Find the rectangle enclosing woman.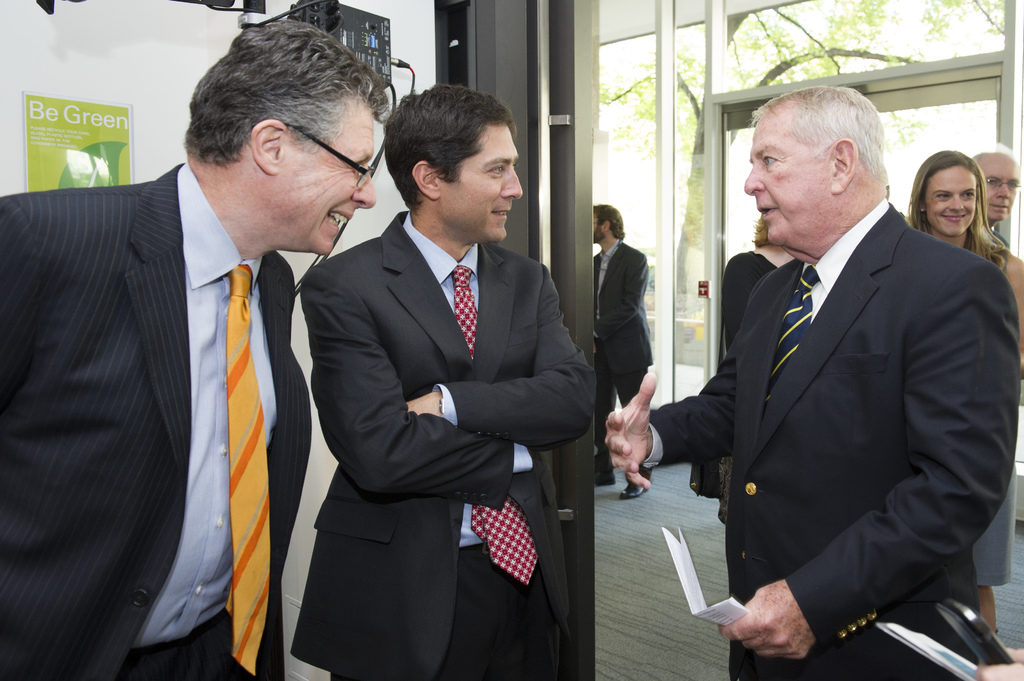
bbox(725, 214, 799, 361).
